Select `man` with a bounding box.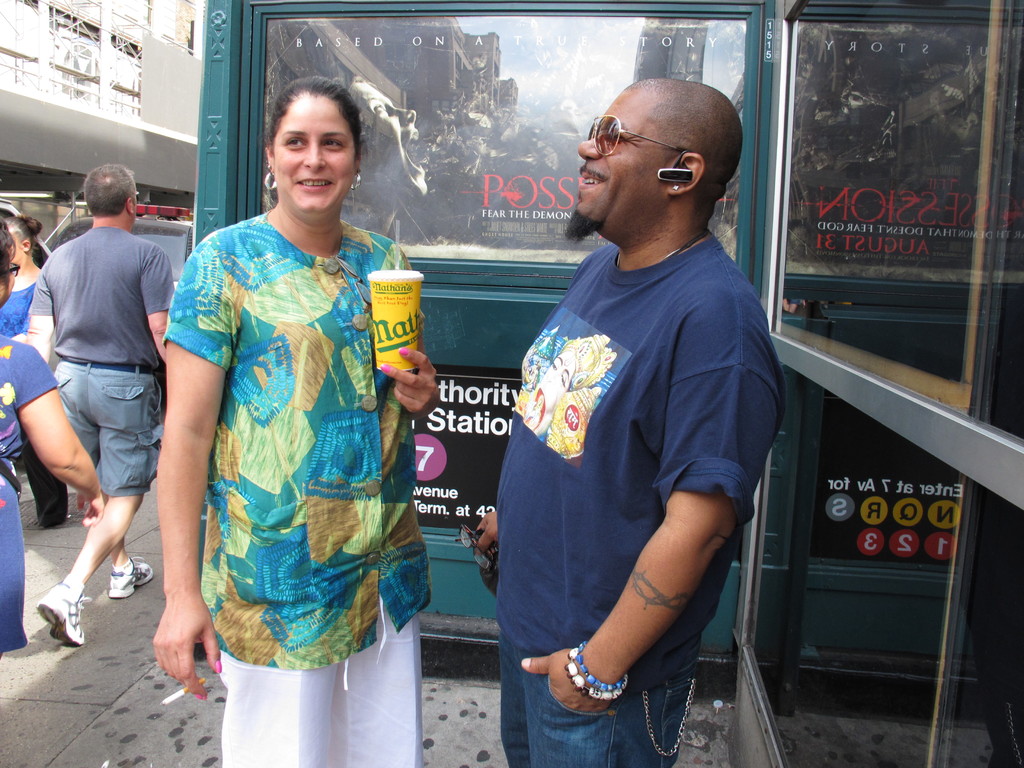
x1=474 y1=76 x2=785 y2=767.
